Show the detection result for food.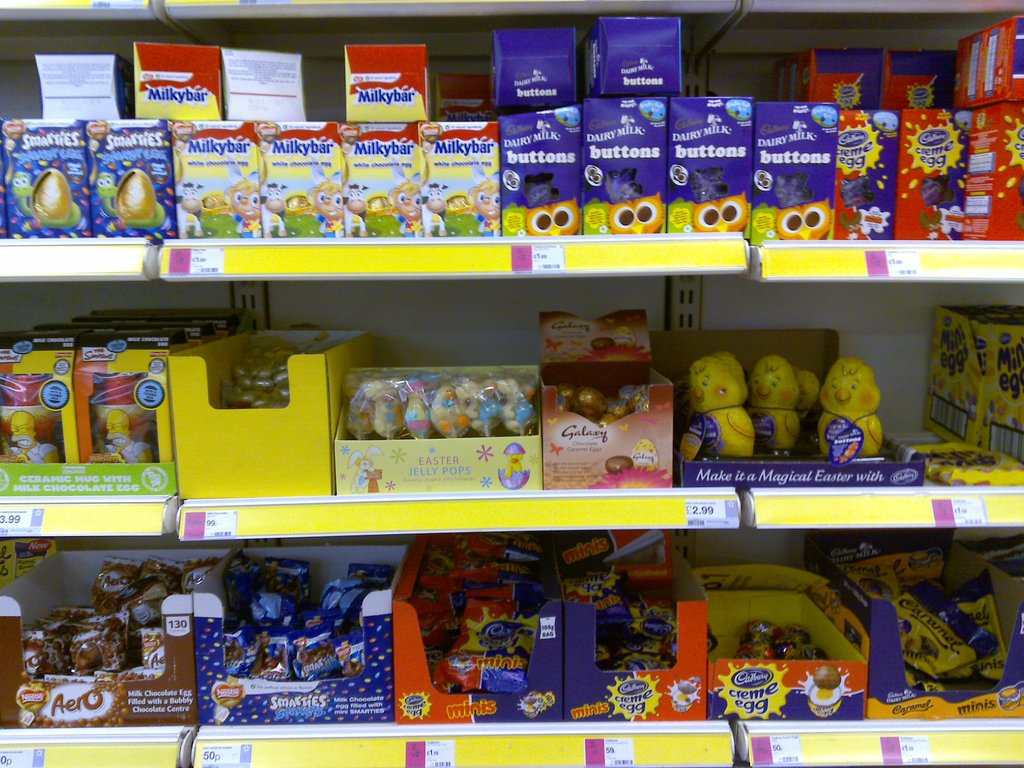
(x1=956, y1=532, x2=1023, y2=580).
